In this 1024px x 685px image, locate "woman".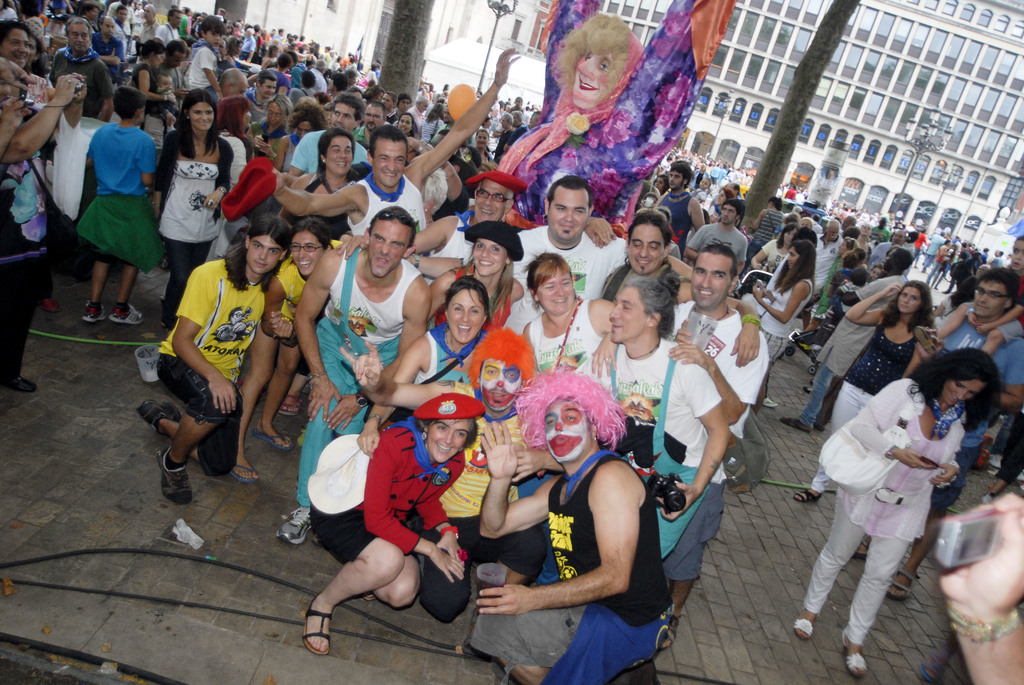
Bounding box: {"left": 272, "top": 96, "right": 327, "bottom": 175}.
